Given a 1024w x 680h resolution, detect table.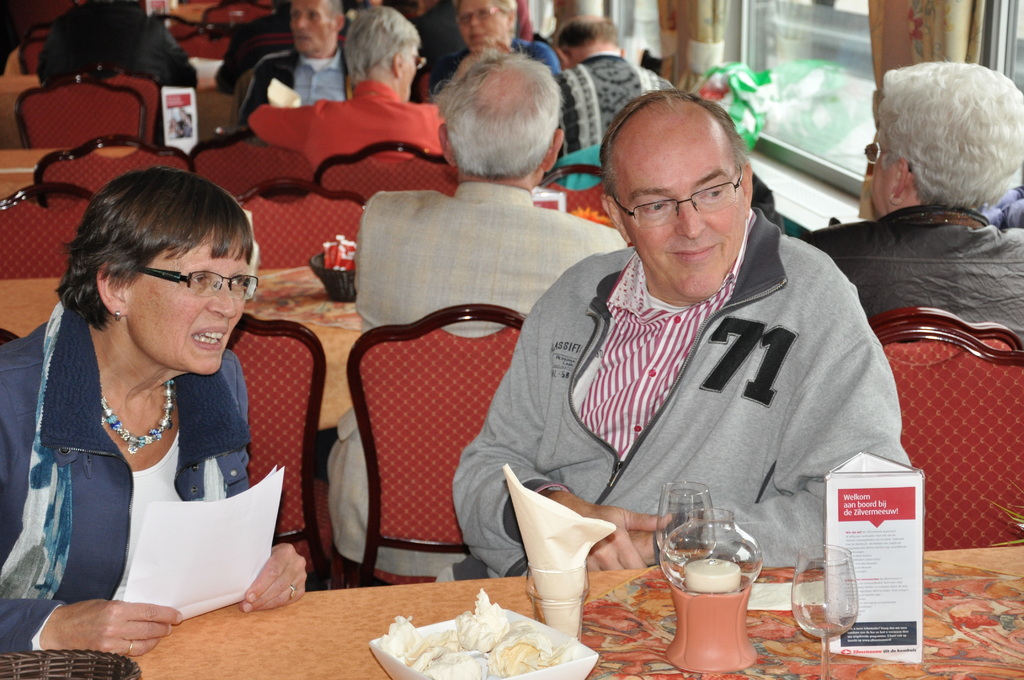
select_region(15, 226, 581, 411).
